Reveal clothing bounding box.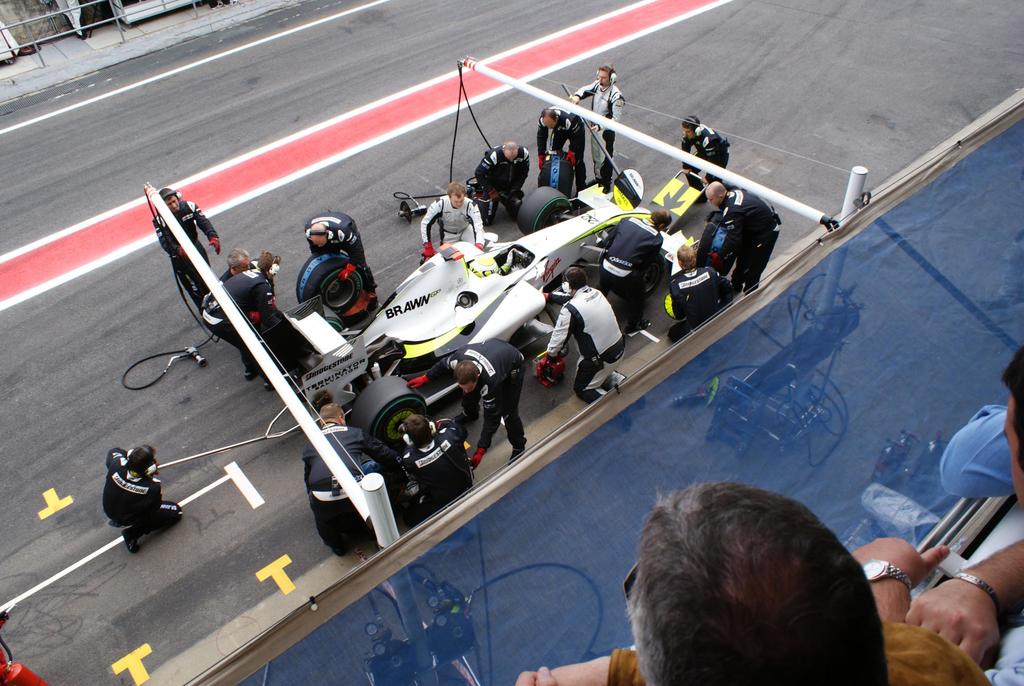
Revealed: pyautogui.locateOnScreen(102, 441, 180, 541).
